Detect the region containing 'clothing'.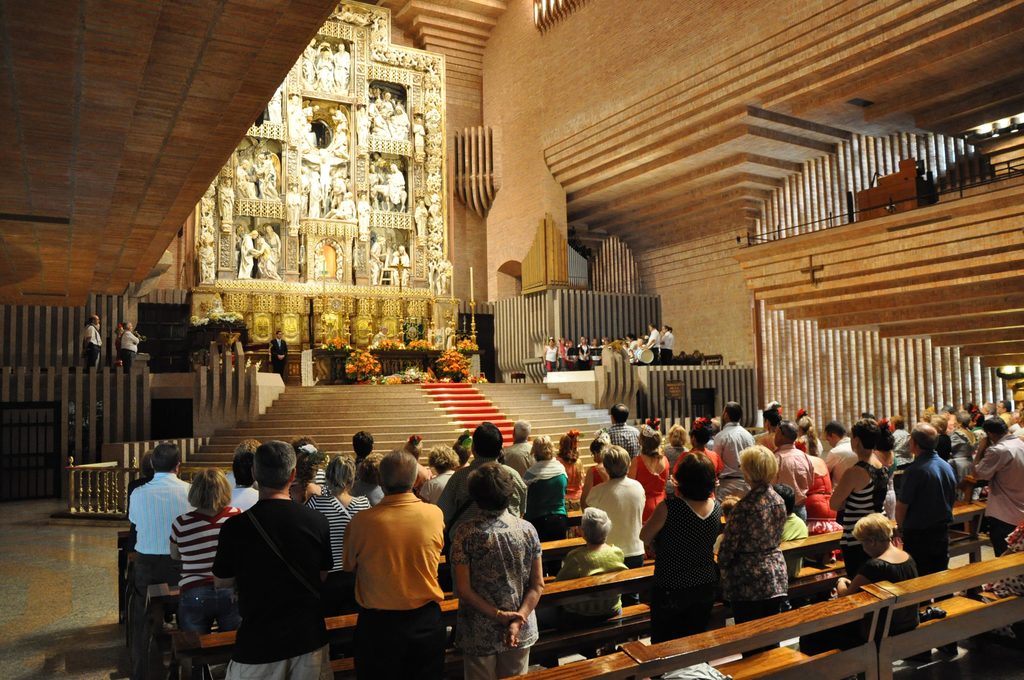
region(417, 469, 458, 503).
